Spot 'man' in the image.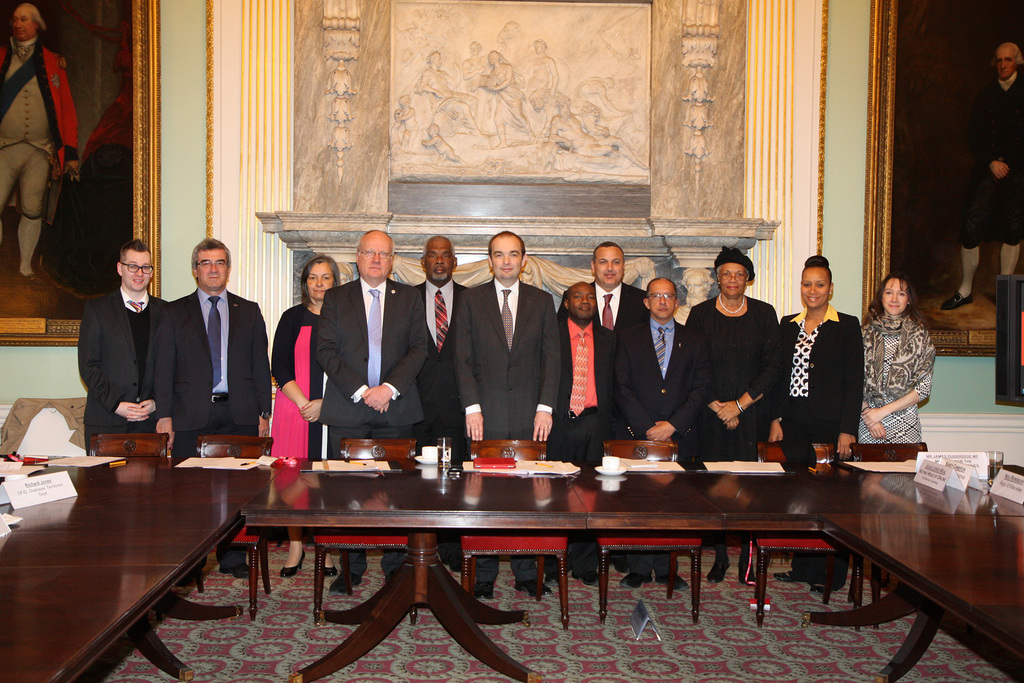
'man' found at 941 38 1023 311.
